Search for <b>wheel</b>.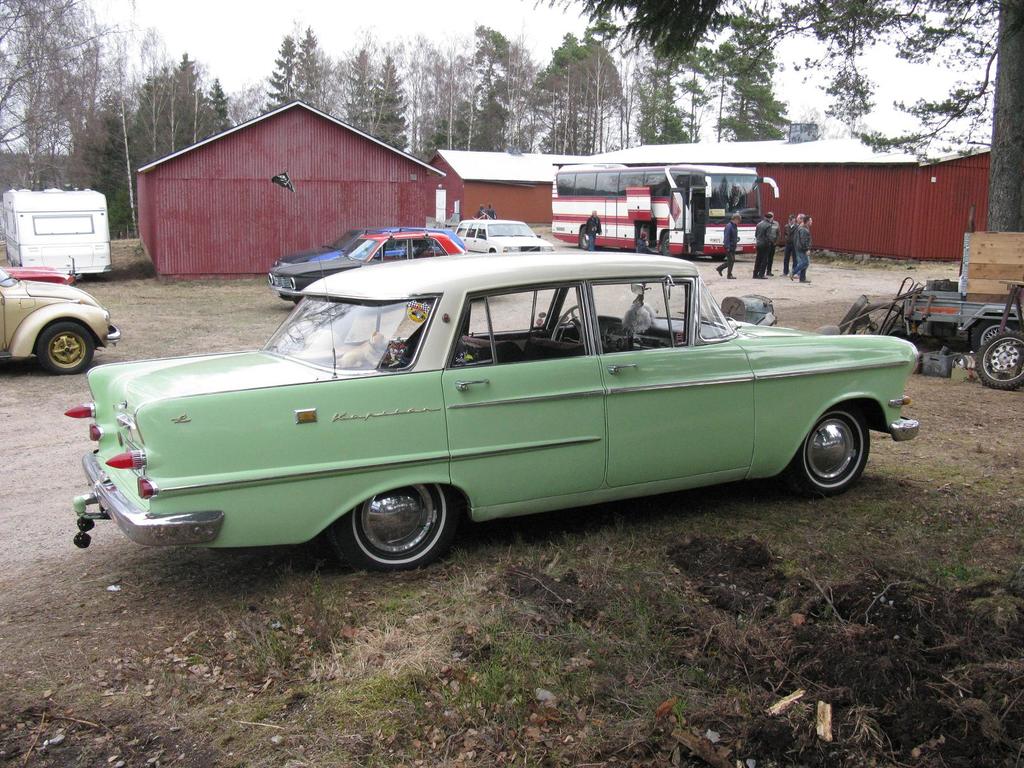
Found at {"left": 36, "top": 322, "right": 94, "bottom": 380}.
